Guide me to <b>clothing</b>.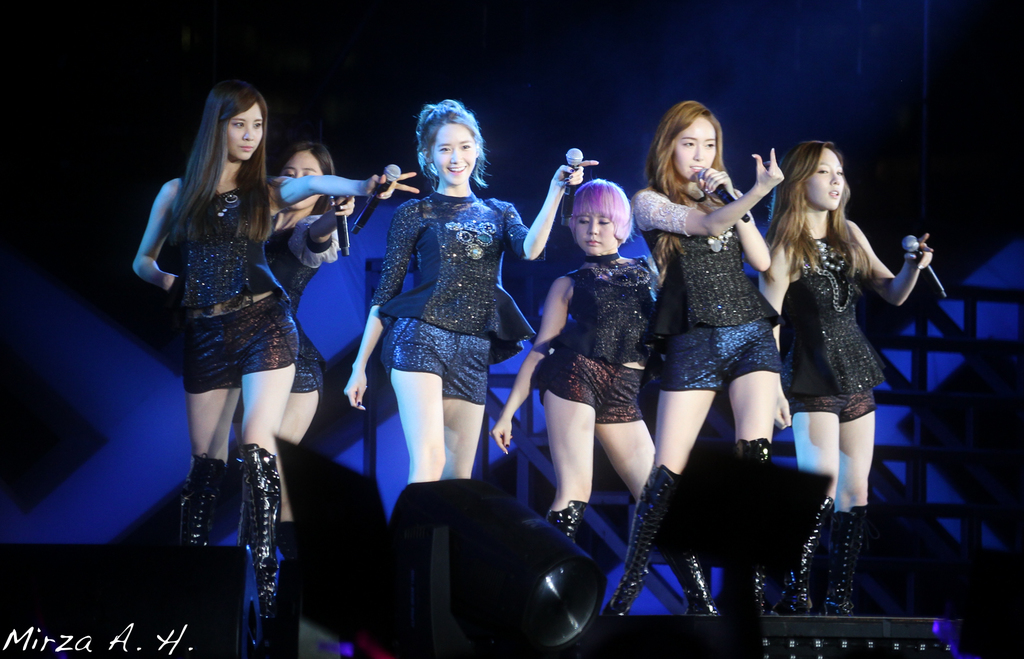
Guidance: locate(181, 185, 299, 392).
